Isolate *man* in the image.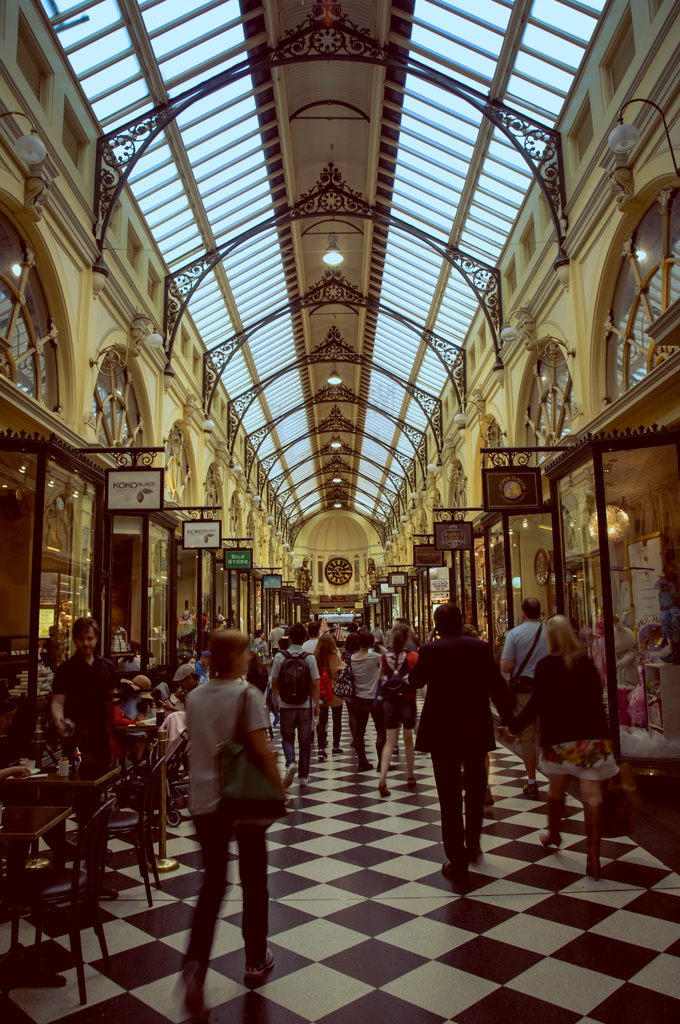
Isolated region: locate(502, 598, 551, 799).
